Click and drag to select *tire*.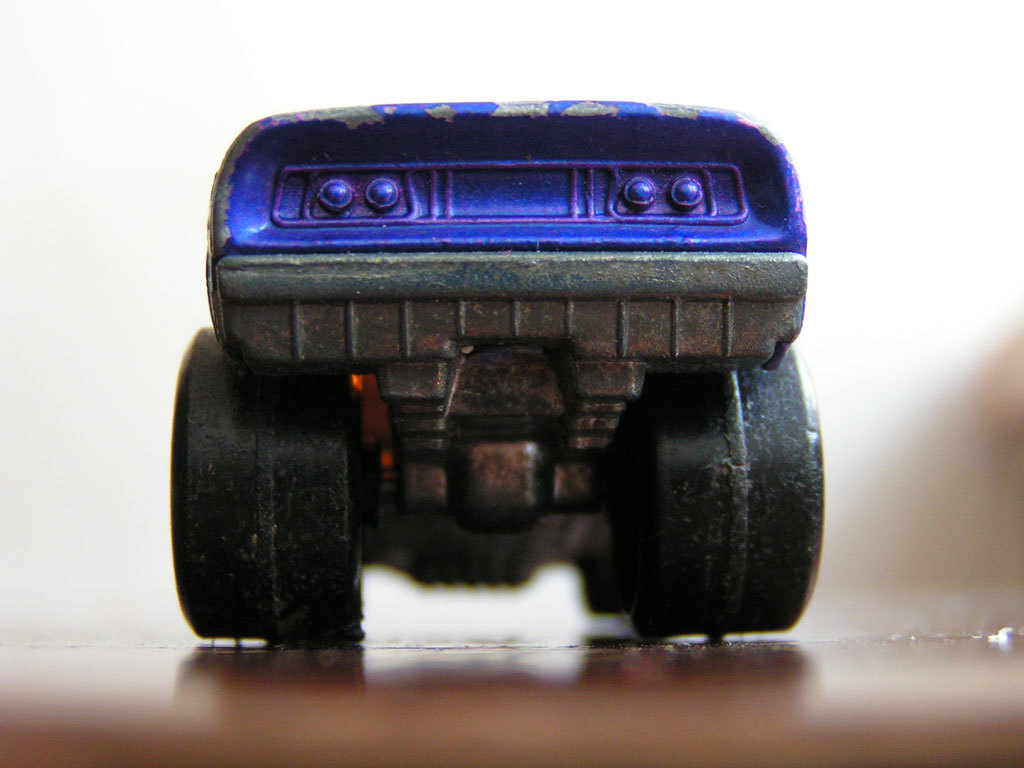
Selection: <region>168, 321, 363, 645</region>.
